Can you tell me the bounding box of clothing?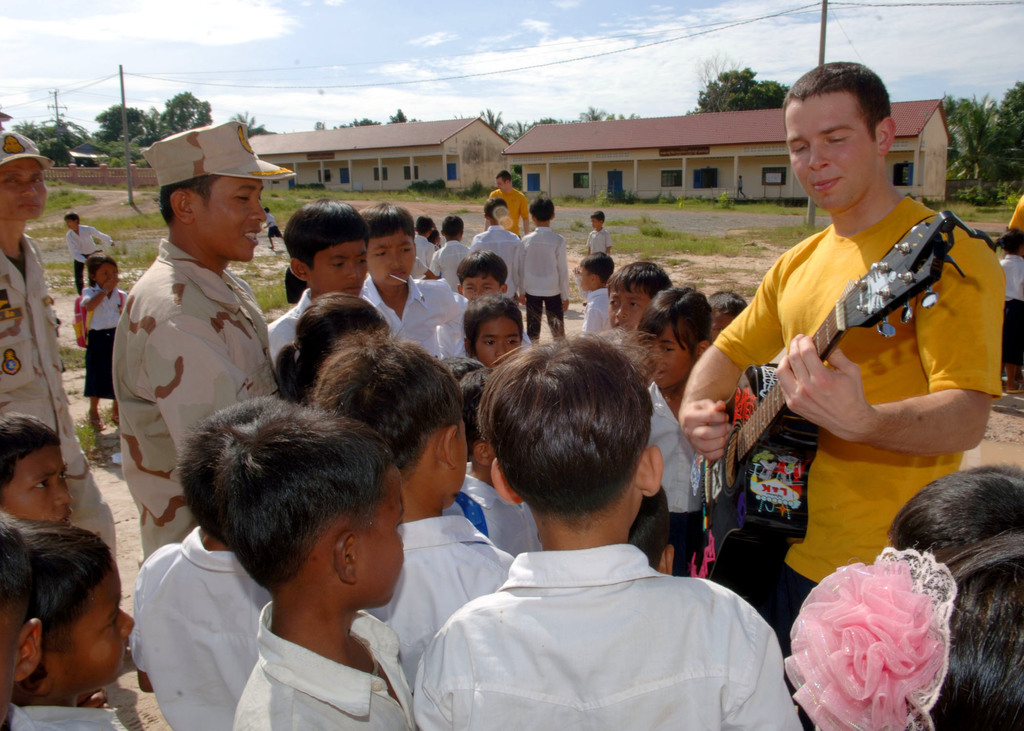
pyautogui.locateOnScreen(414, 492, 792, 721).
